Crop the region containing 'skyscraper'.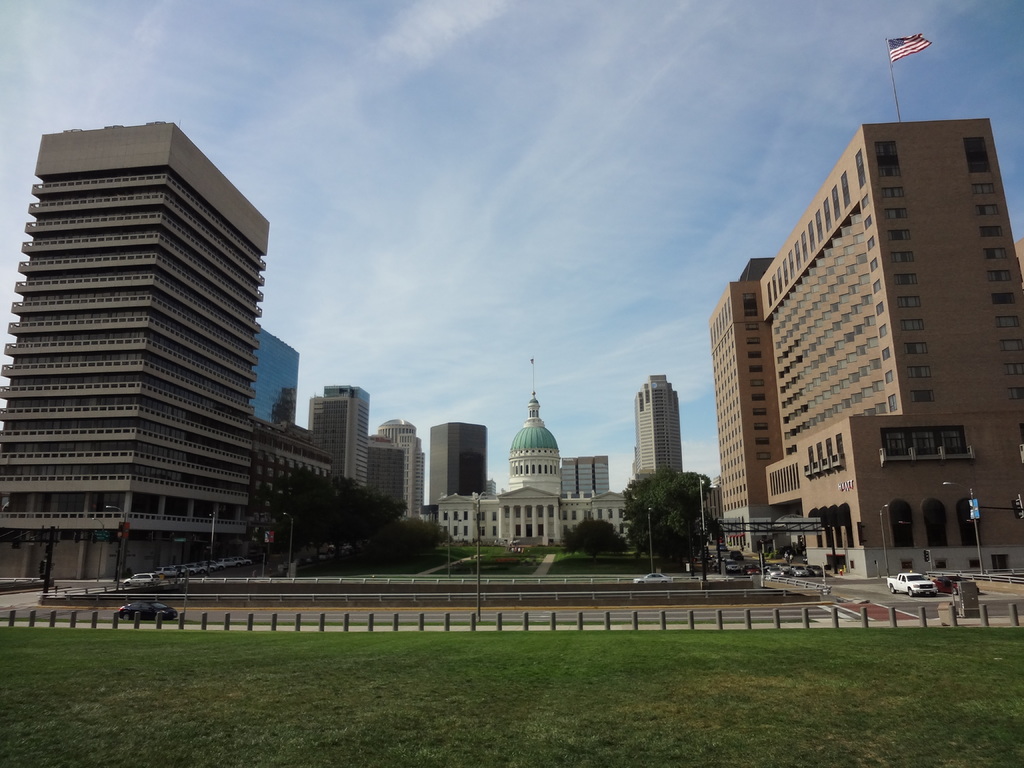
Crop region: (329,385,369,479).
